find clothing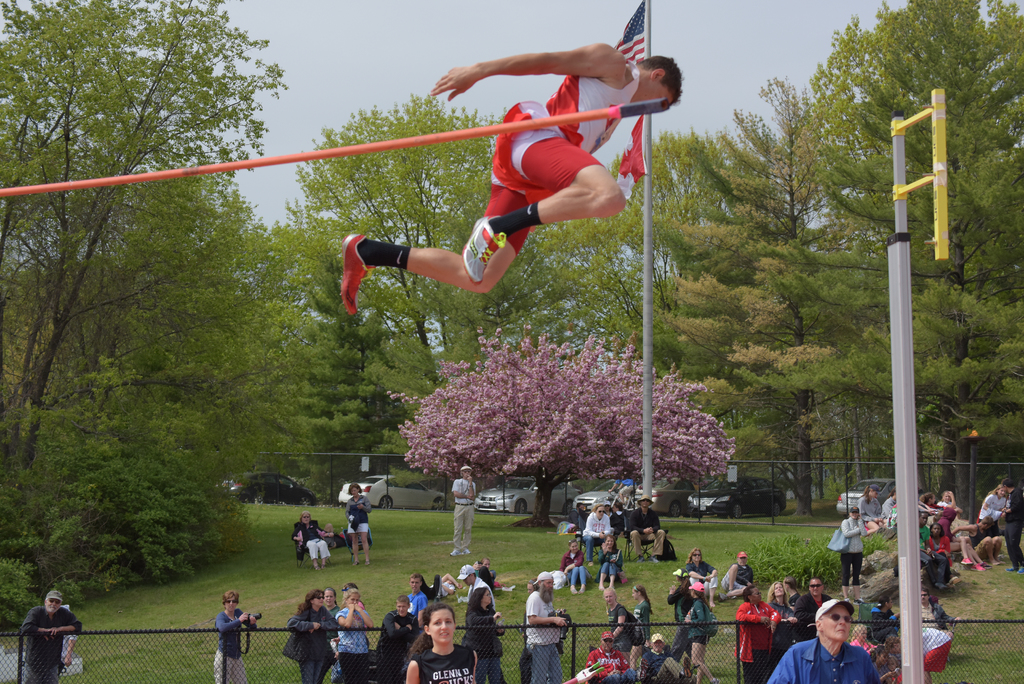
<region>608, 591, 632, 647</region>
